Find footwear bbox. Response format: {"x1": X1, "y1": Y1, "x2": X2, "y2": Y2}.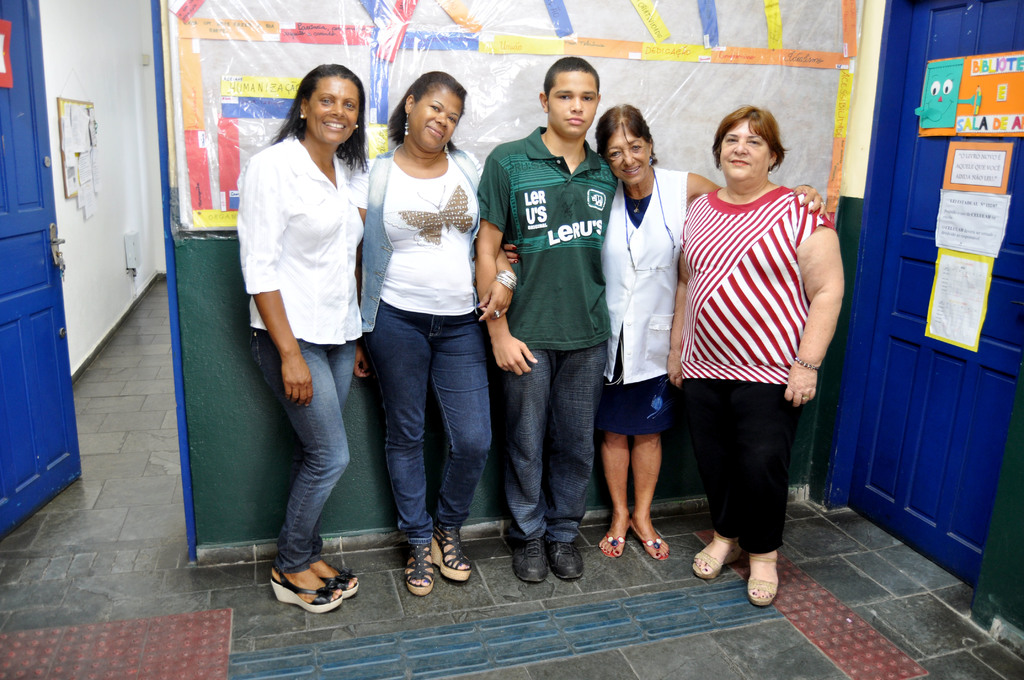
{"x1": 435, "y1": 528, "x2": 472, "y2": 583}.
